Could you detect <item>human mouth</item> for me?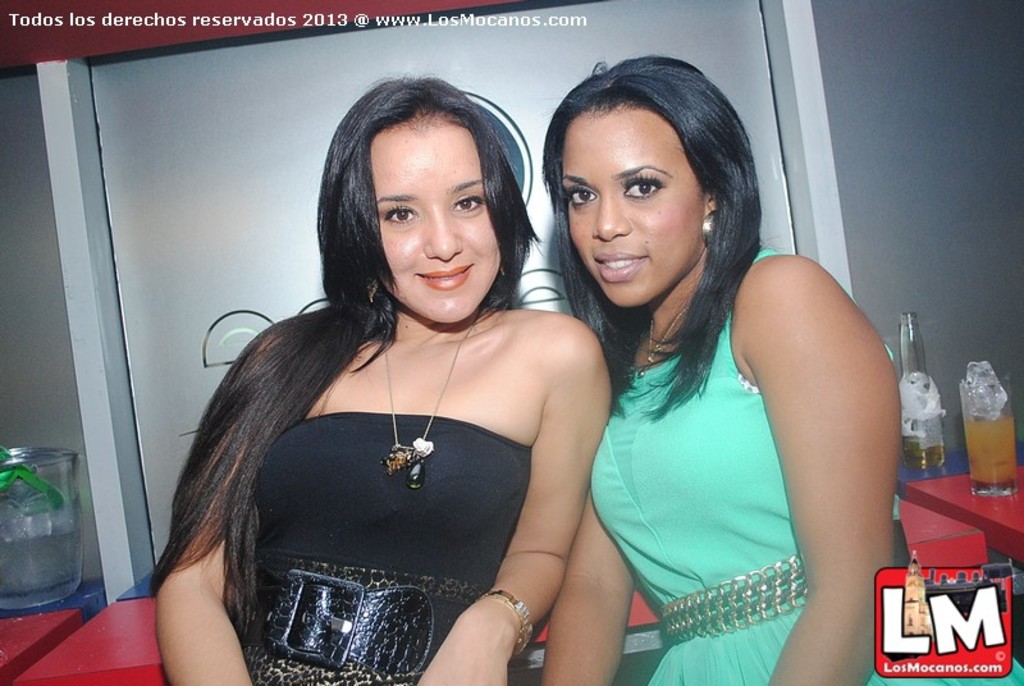
Detection result: bbox=[412, 262, 471, 293].
